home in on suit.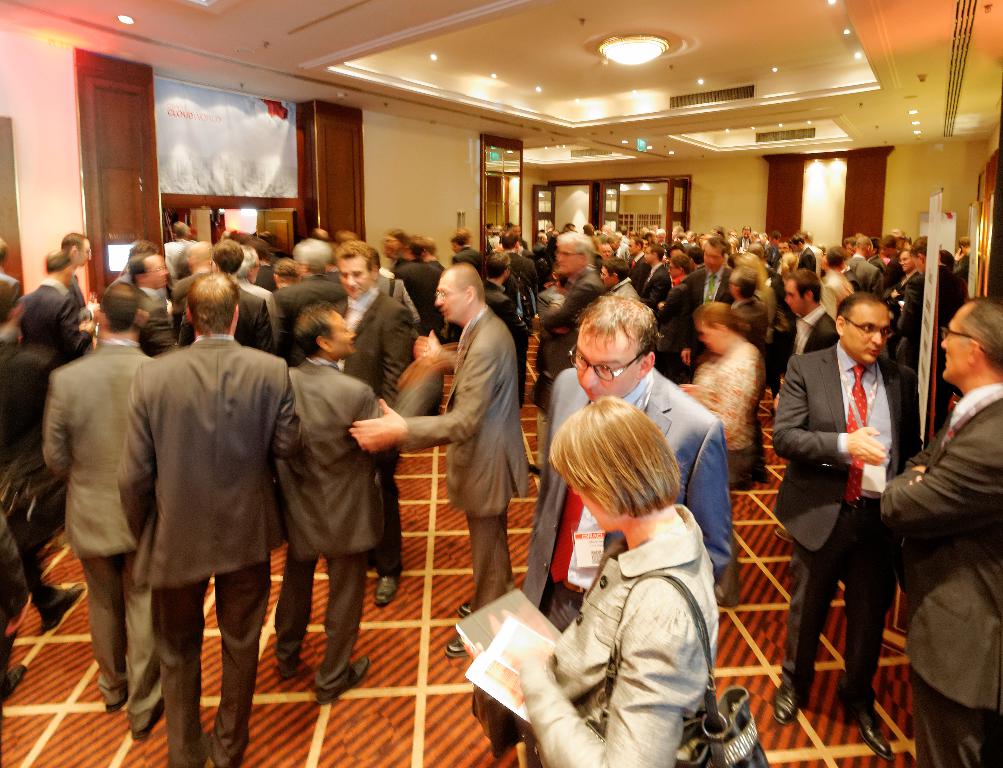
Homed in at l=653, t=276, r=686, b=362.
